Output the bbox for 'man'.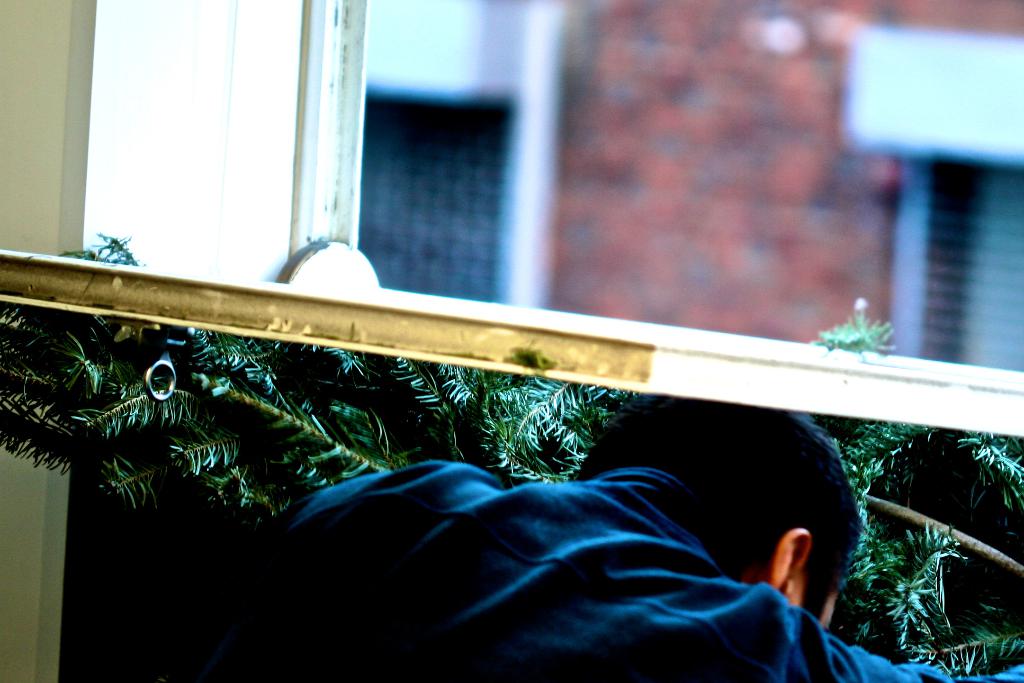
[x1=208, y1=385, x2=1023, y2=682].
